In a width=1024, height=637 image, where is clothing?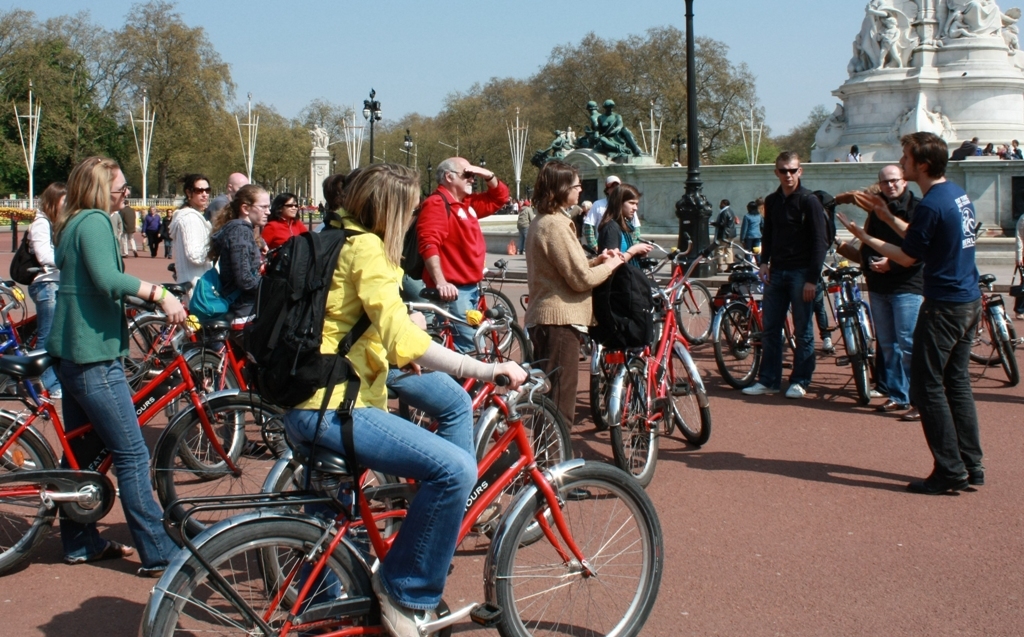
<box>270,219,483,618</box>.
